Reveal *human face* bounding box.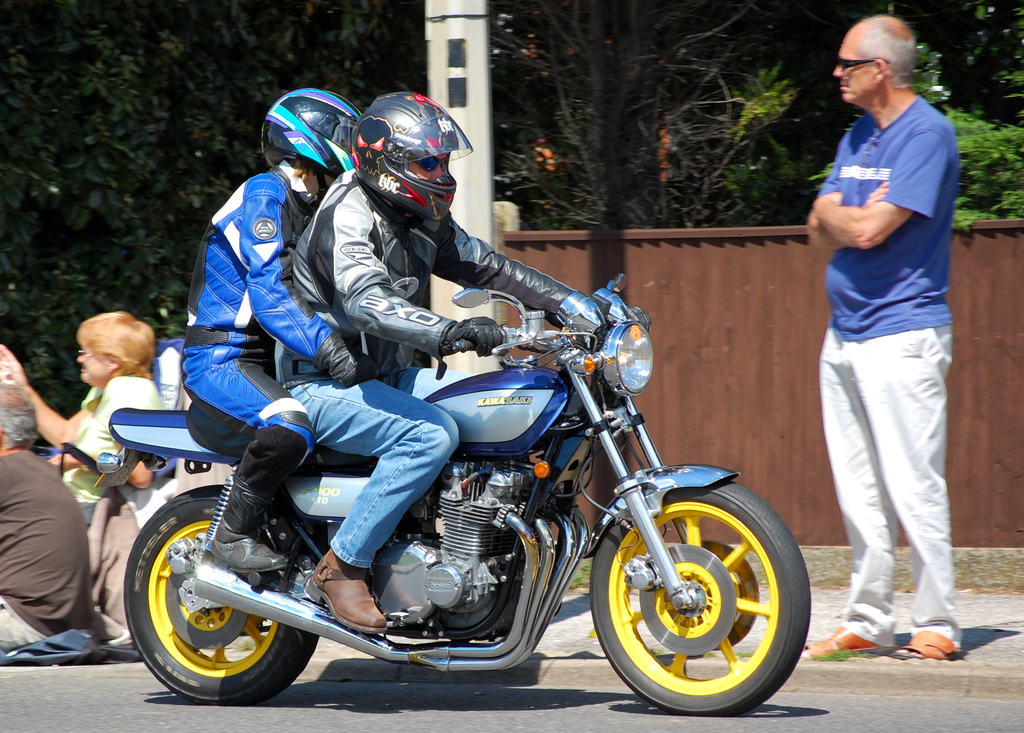
Revealed: x1=831, y1=28, x2=876, y2=103.
